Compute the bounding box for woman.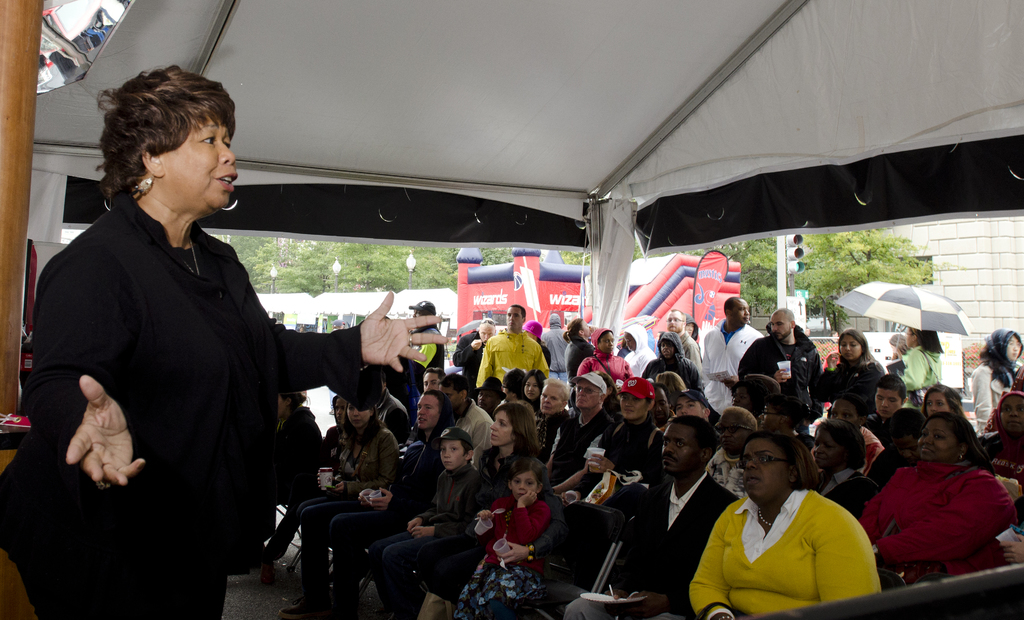
select_region(862, 414, 1016, 591).
